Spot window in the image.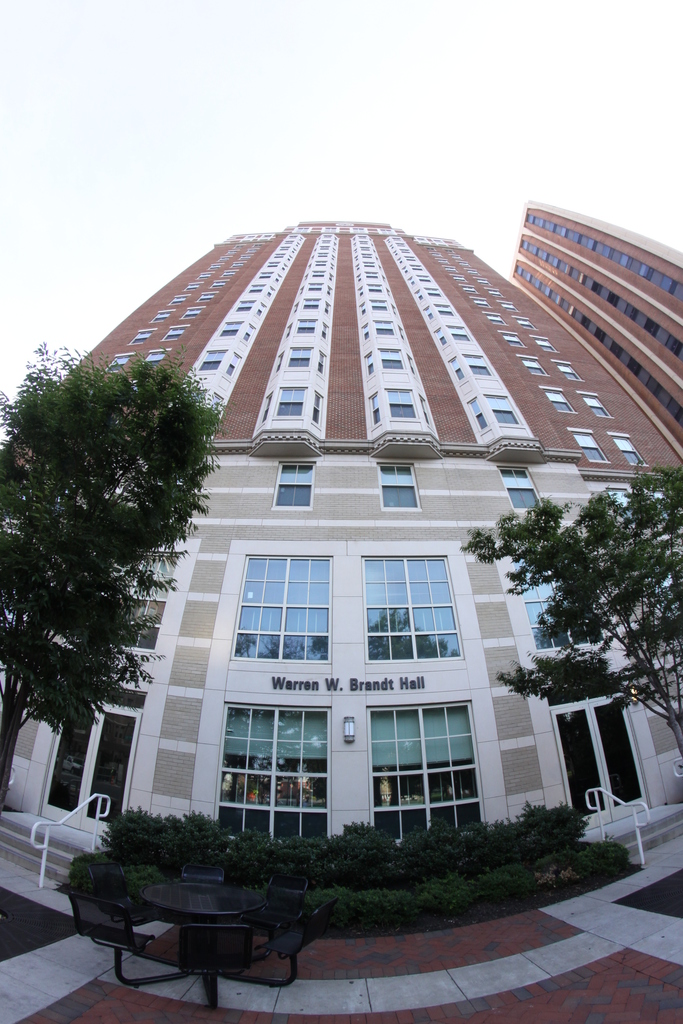
window found at (x1=396, y1=232, x2=406, y2=241).
